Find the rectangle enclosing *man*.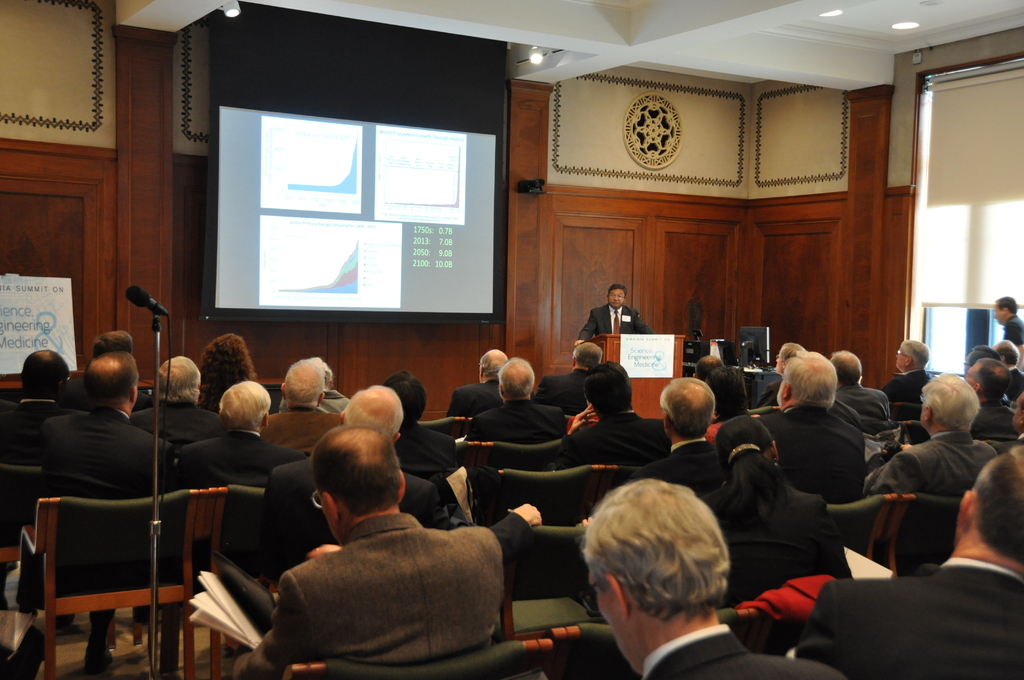
left=169, top=378, right=296, bottom=488.
